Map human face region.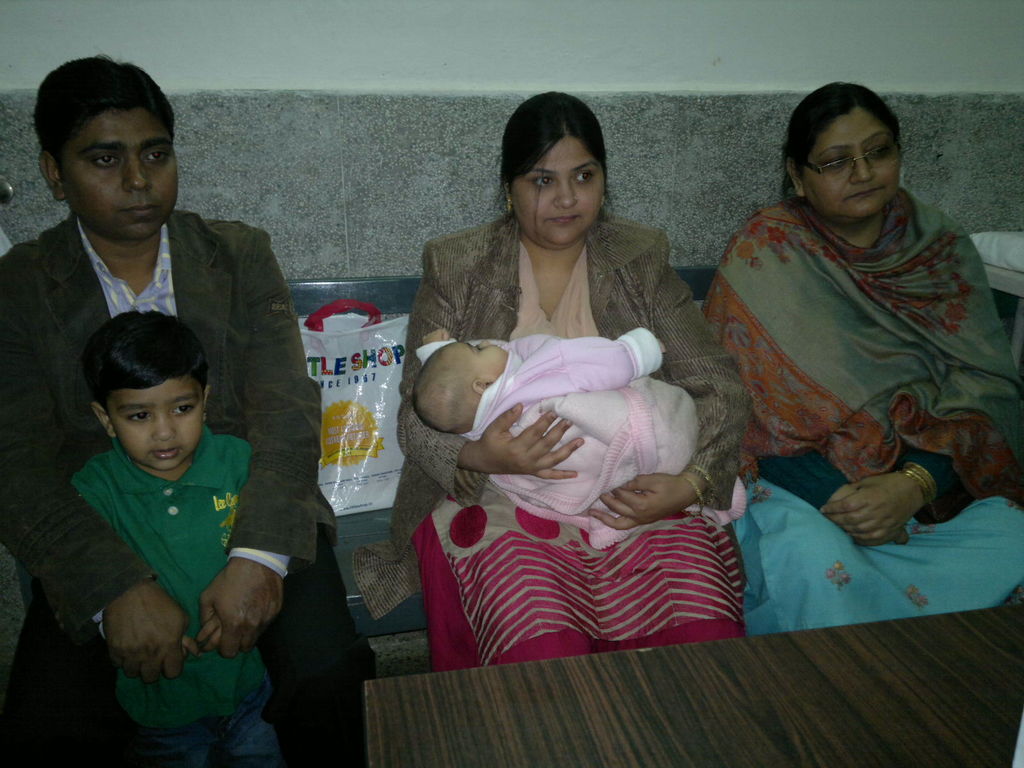
Mapped to bbox=[509, 132, 604, 248].
